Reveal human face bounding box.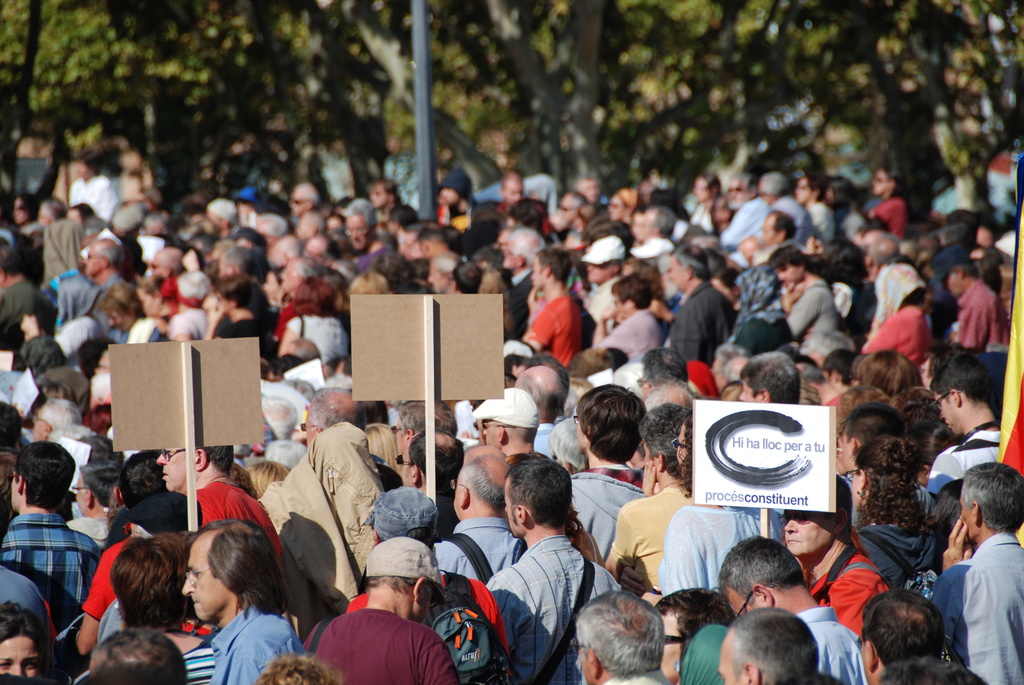
Revealed: pyautogui.locateOnScreen(630, 449, 644, 468).
